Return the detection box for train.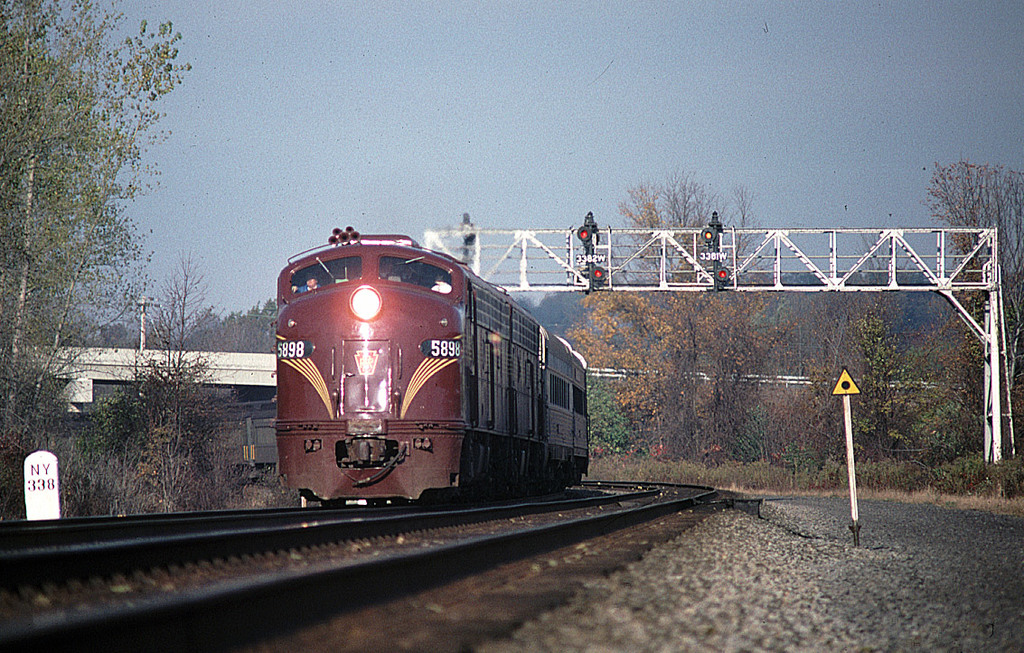
detection(279, 229, 586, 499).
